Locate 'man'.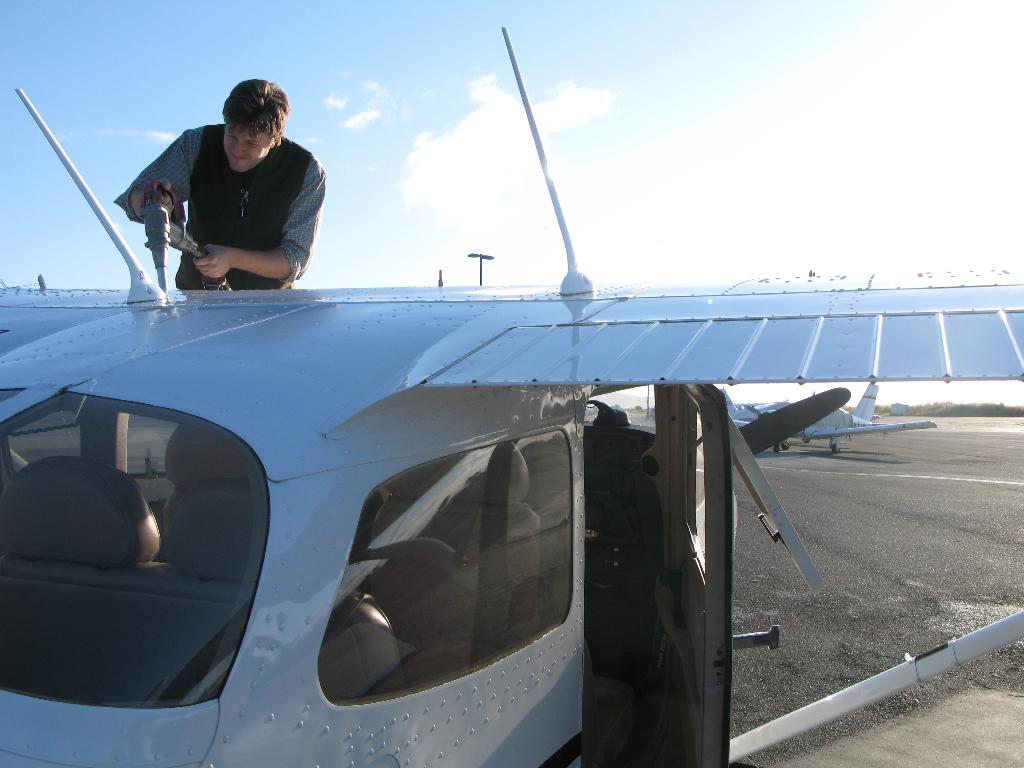
Bounding box: BBox(115, 82, 342, 298).
